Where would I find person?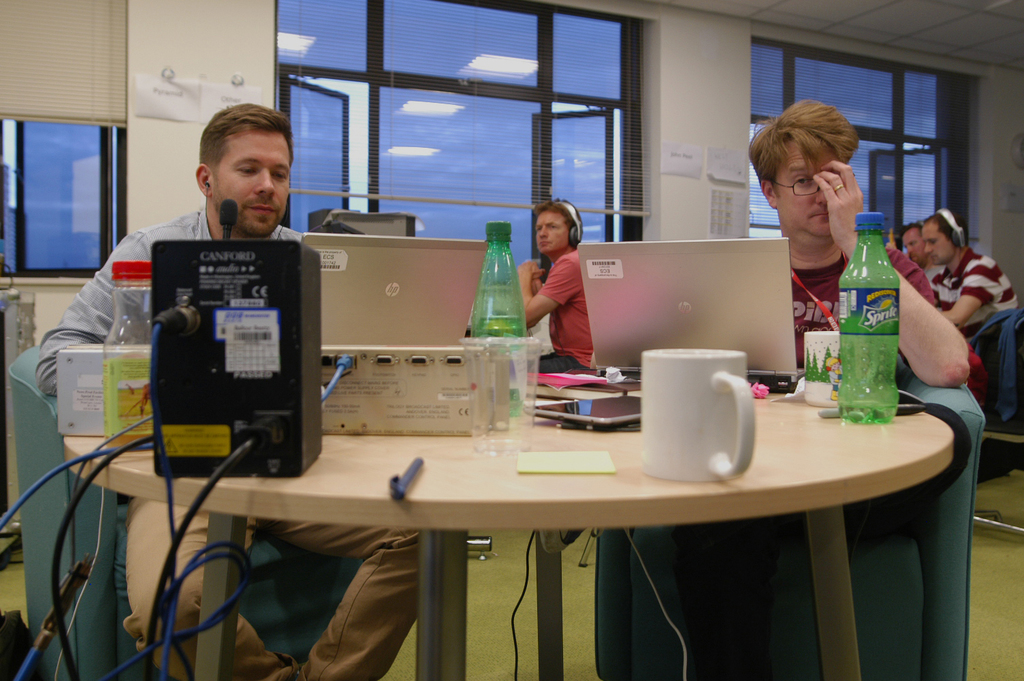
At select_region(748, 104, 963, 427).
